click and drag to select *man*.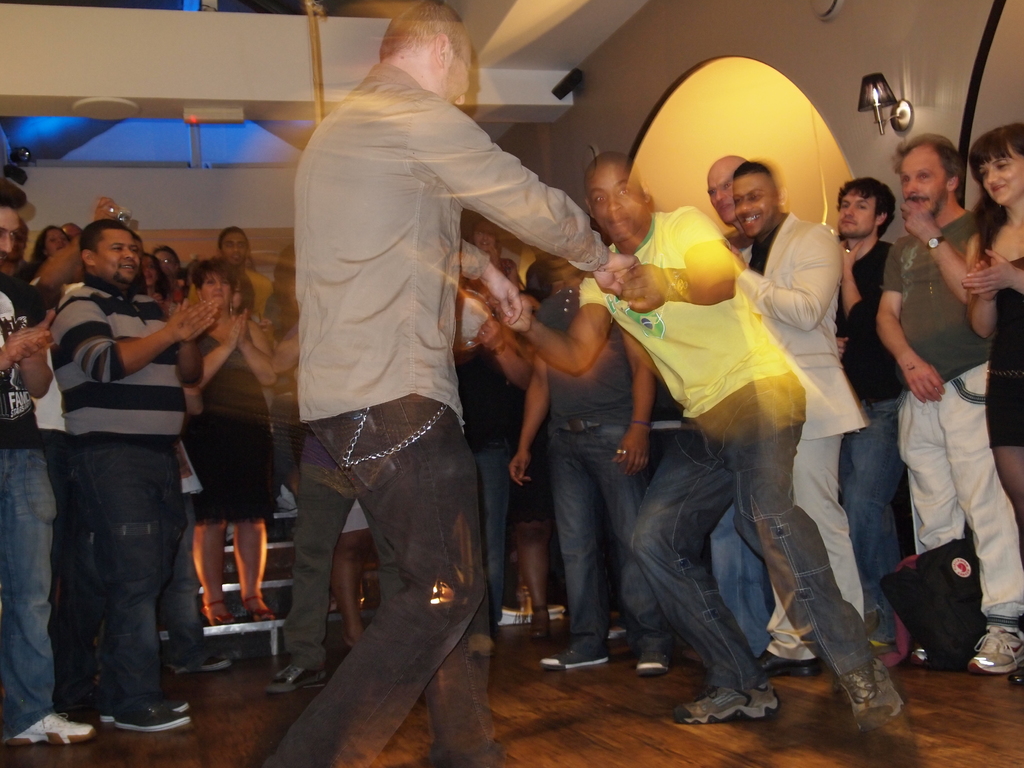
Selection: (x1=698, y1=153, x2=758, y2=666).
